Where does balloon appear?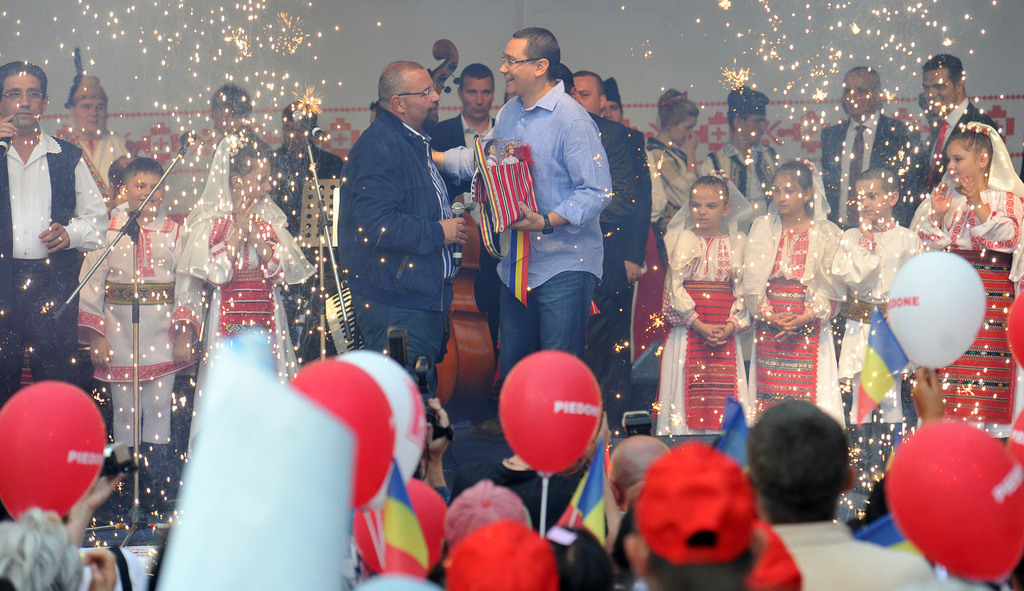
Appears at region(881, 245, 988, 374).
